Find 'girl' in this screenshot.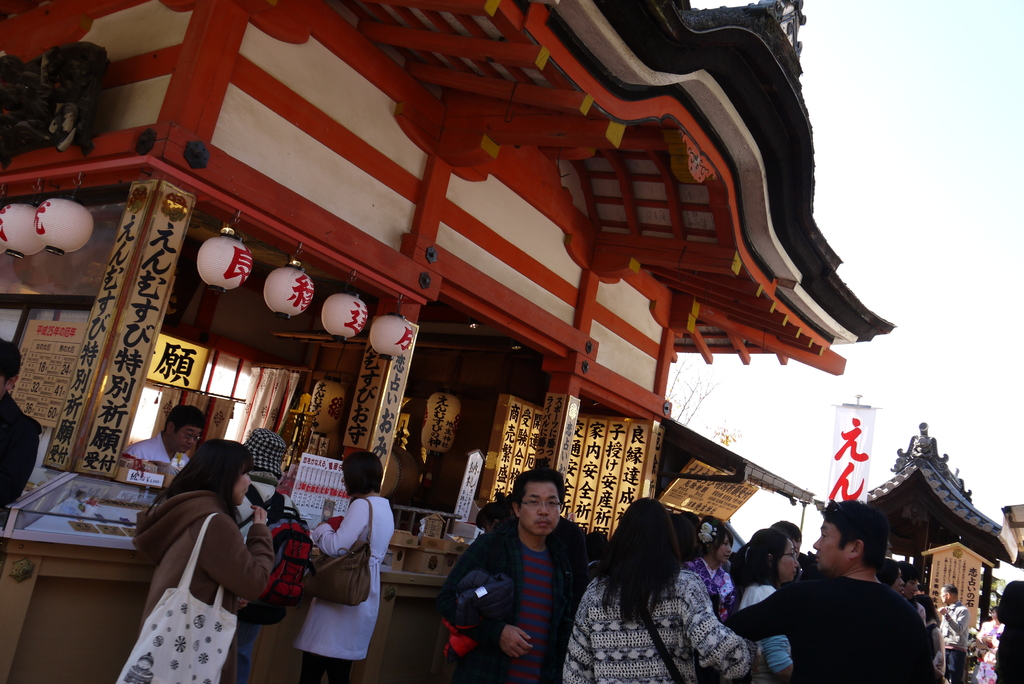
The bounding box for 'girl' is [134, 440, 276, 683].
